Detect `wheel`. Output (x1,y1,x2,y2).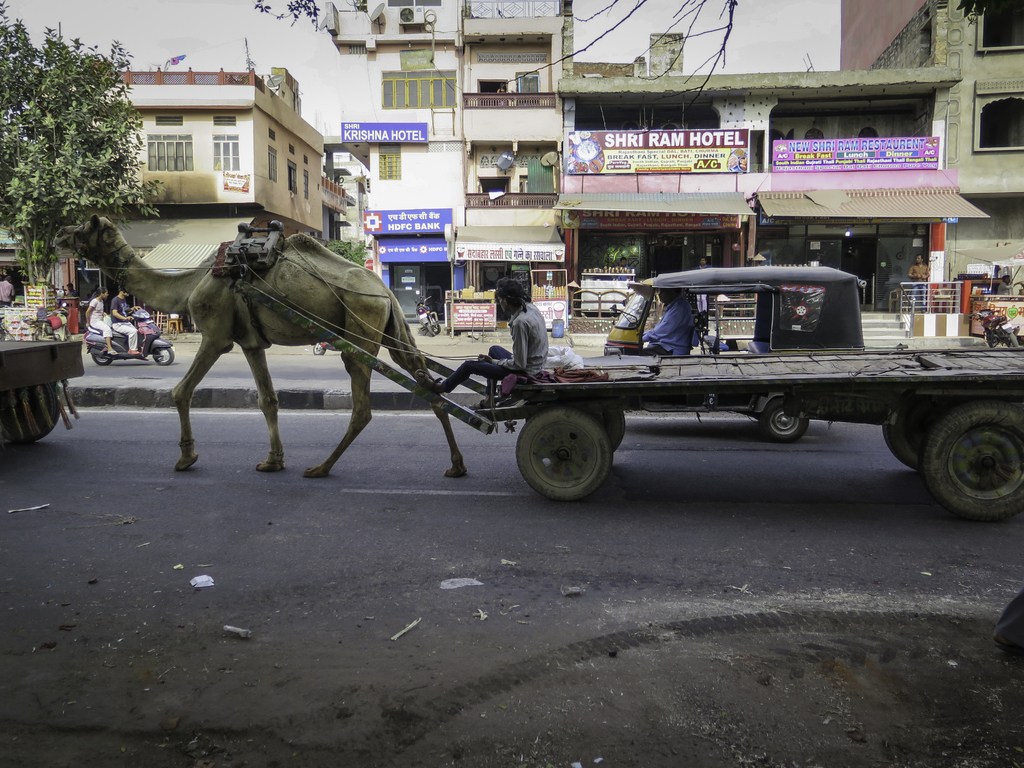
(425,322,442,339).
